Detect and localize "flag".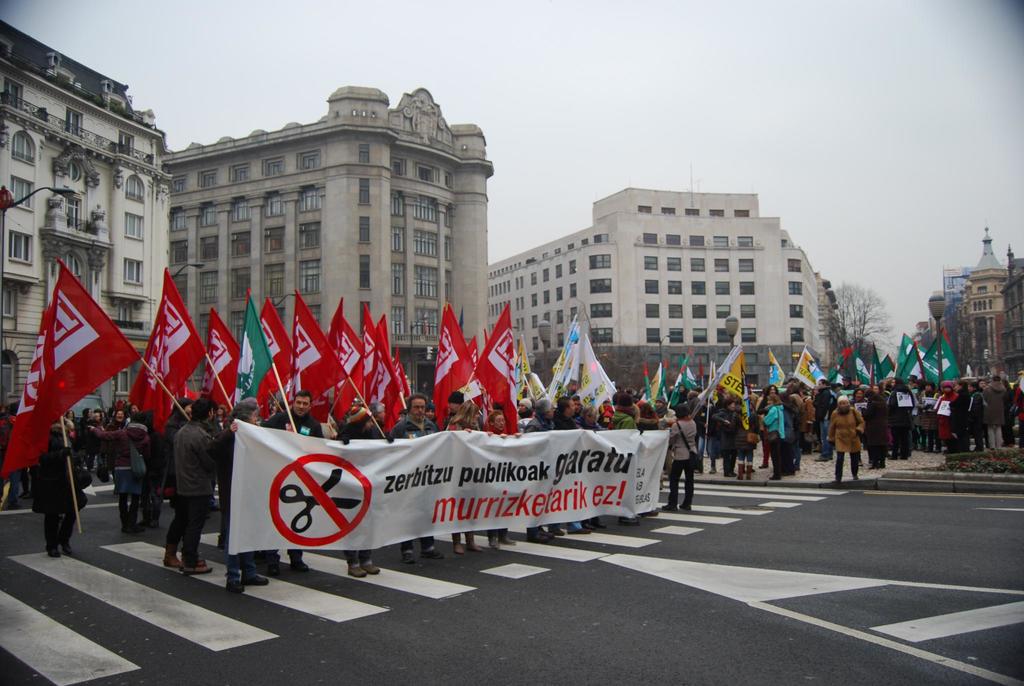
Localized at bbox=(310, 298, 341, 427).
